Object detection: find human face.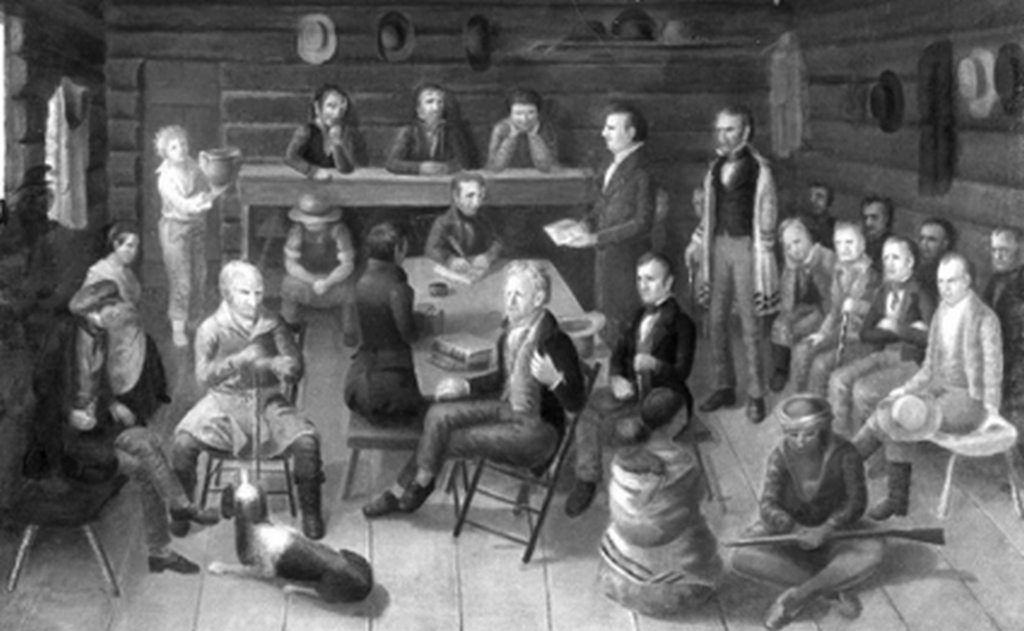
crop(118, 232, 140, 263).
